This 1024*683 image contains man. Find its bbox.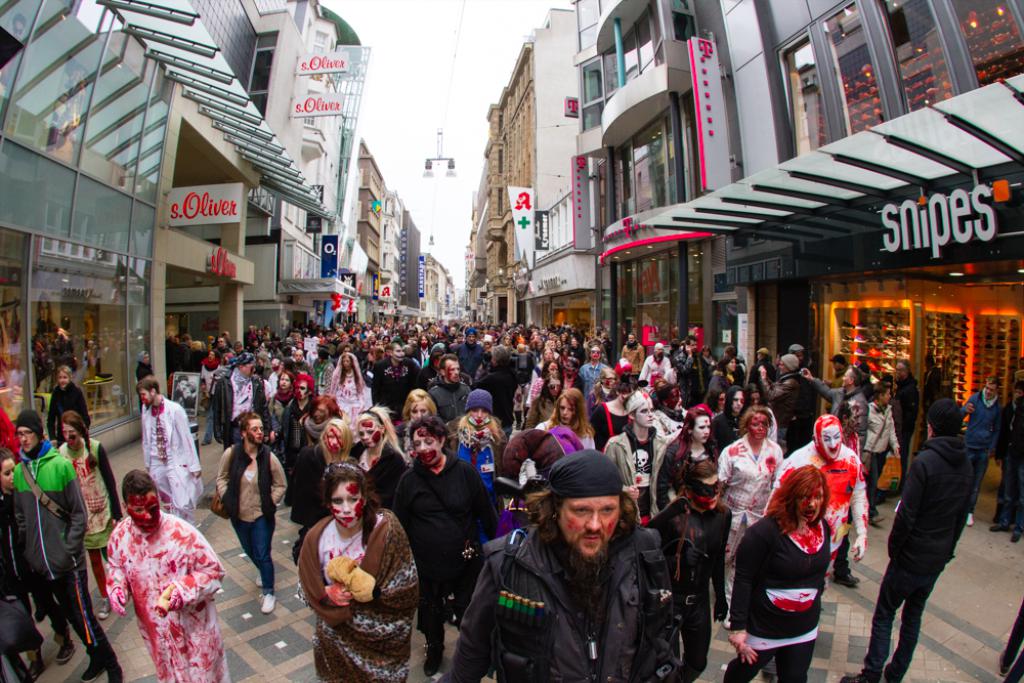
101, 468, 229, 682.
